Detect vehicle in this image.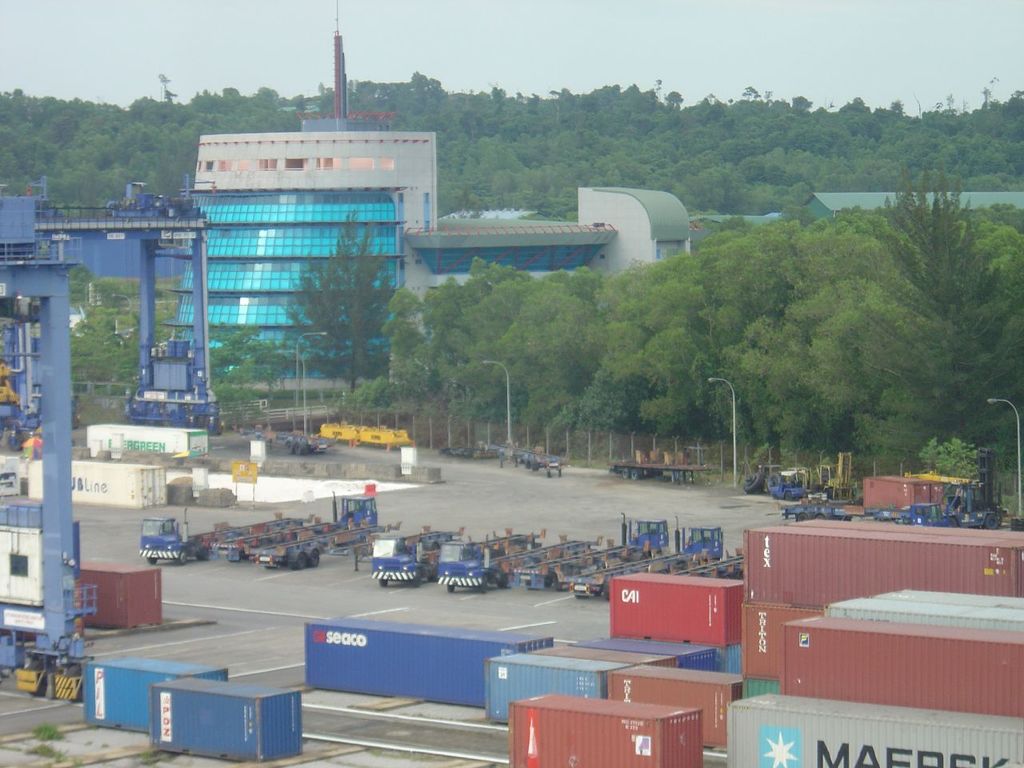
Detection: region(778, 494, 842, 524).
